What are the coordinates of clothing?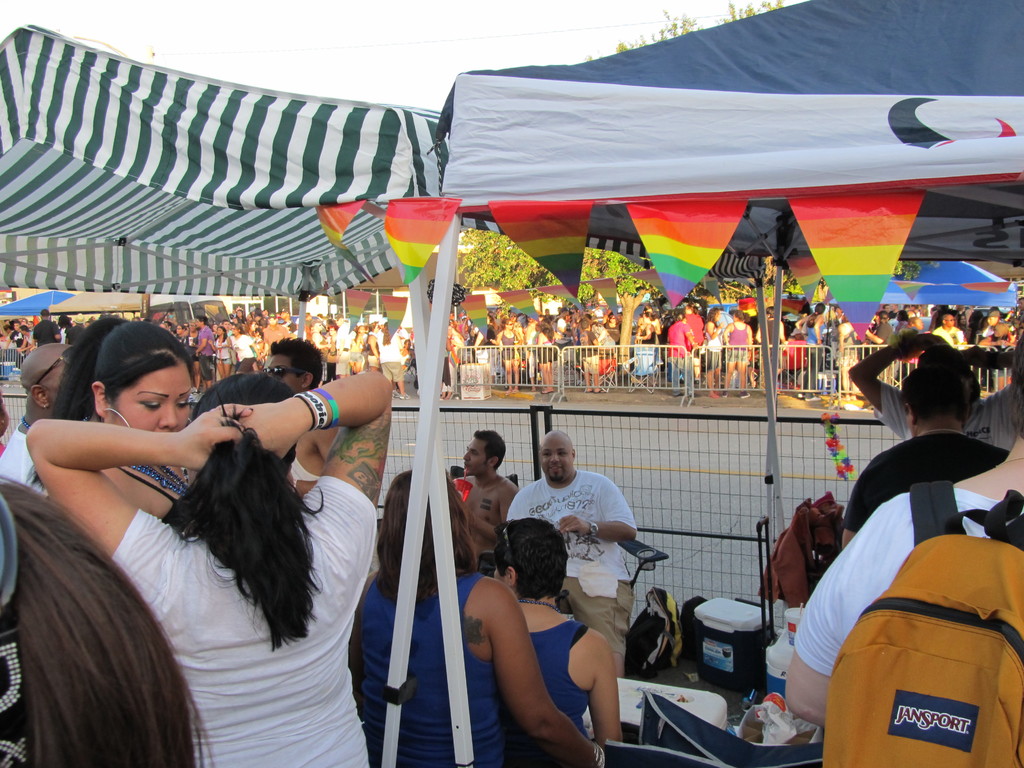
x1=212, y1=342, x2=231, y2=369.
